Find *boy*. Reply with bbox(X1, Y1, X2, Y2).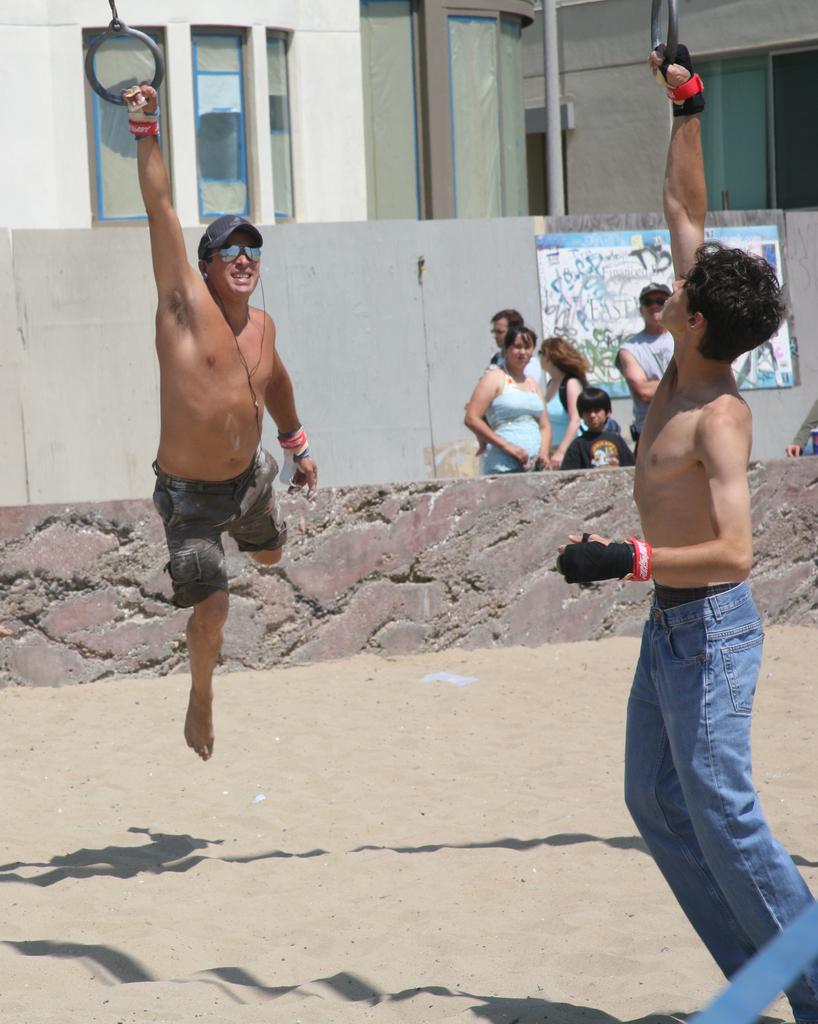
bbox(554, 388, 634, 474).
